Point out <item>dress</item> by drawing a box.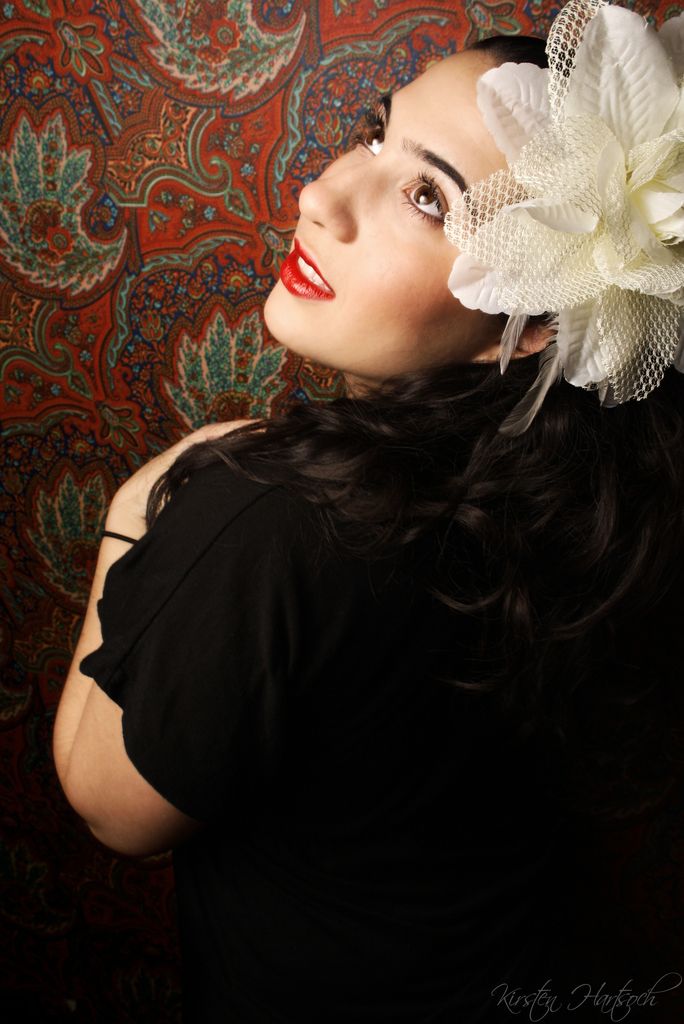
box=[79, 445, 683, 1023].
